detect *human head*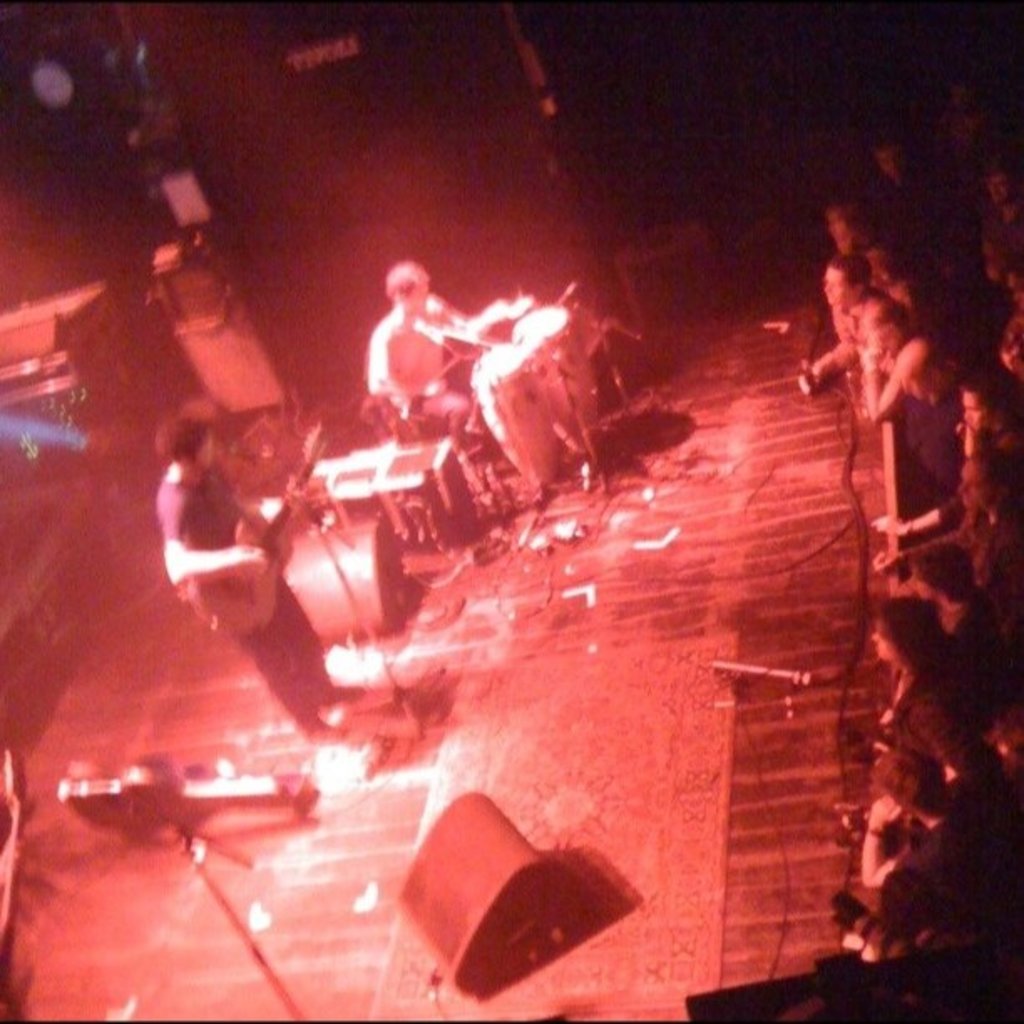
912 542 979 604
